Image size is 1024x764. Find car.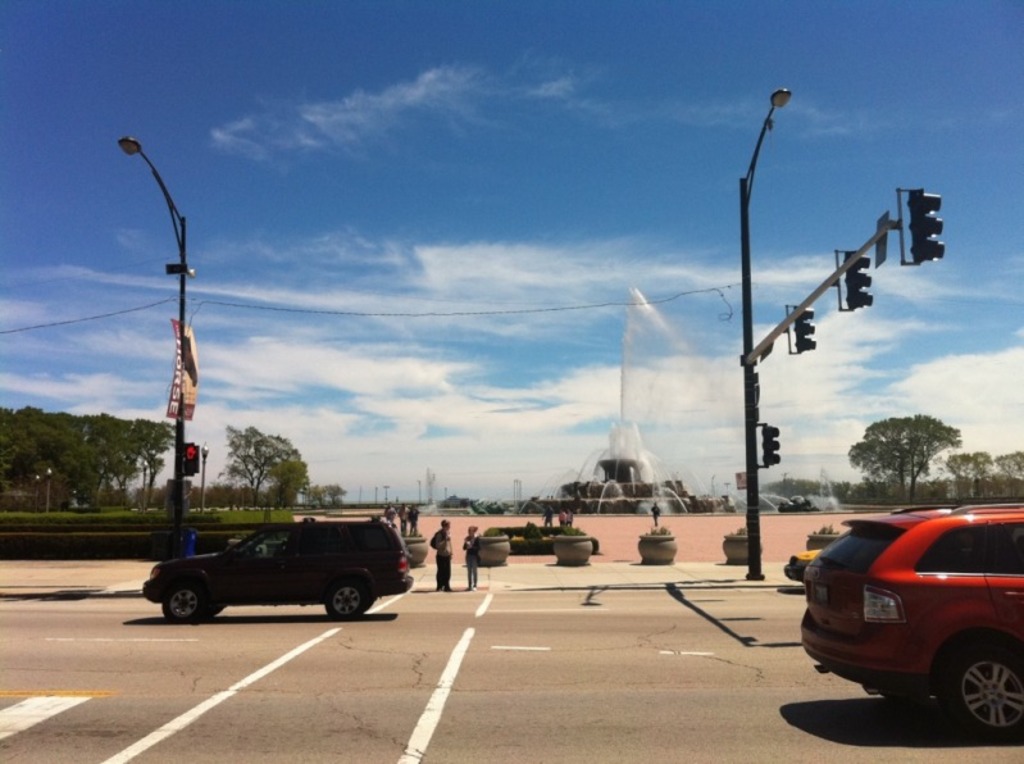
rect(793, 501, 1023, 728).
